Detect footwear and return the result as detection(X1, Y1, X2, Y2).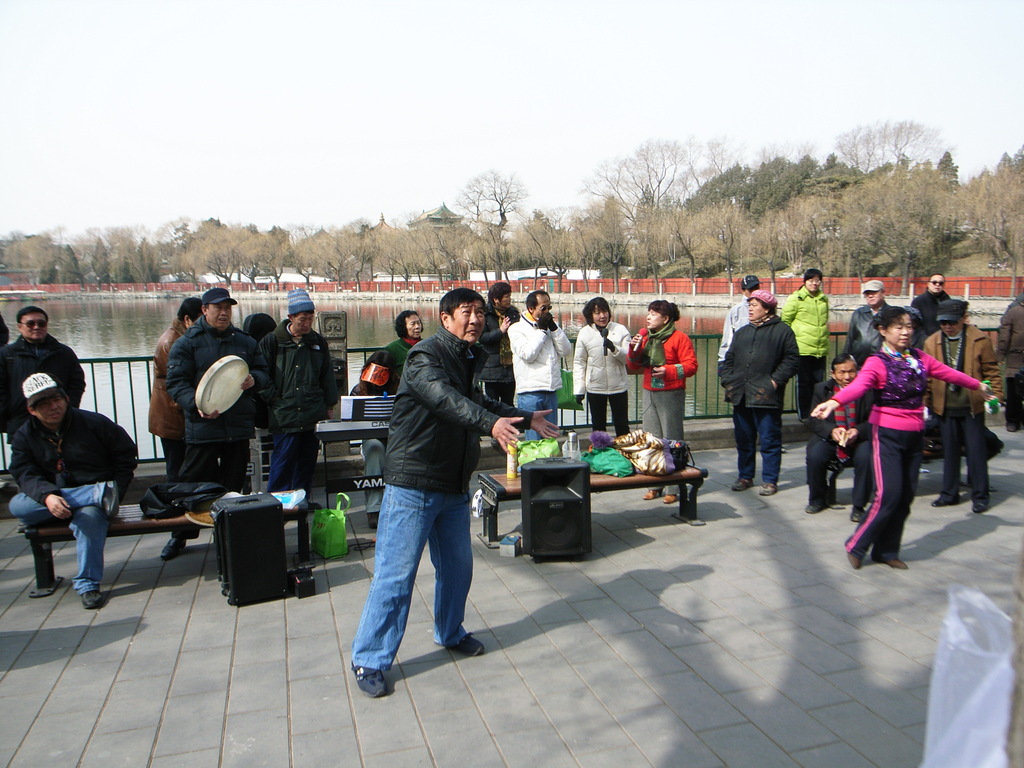
detection(310, 503, 319, 512).
